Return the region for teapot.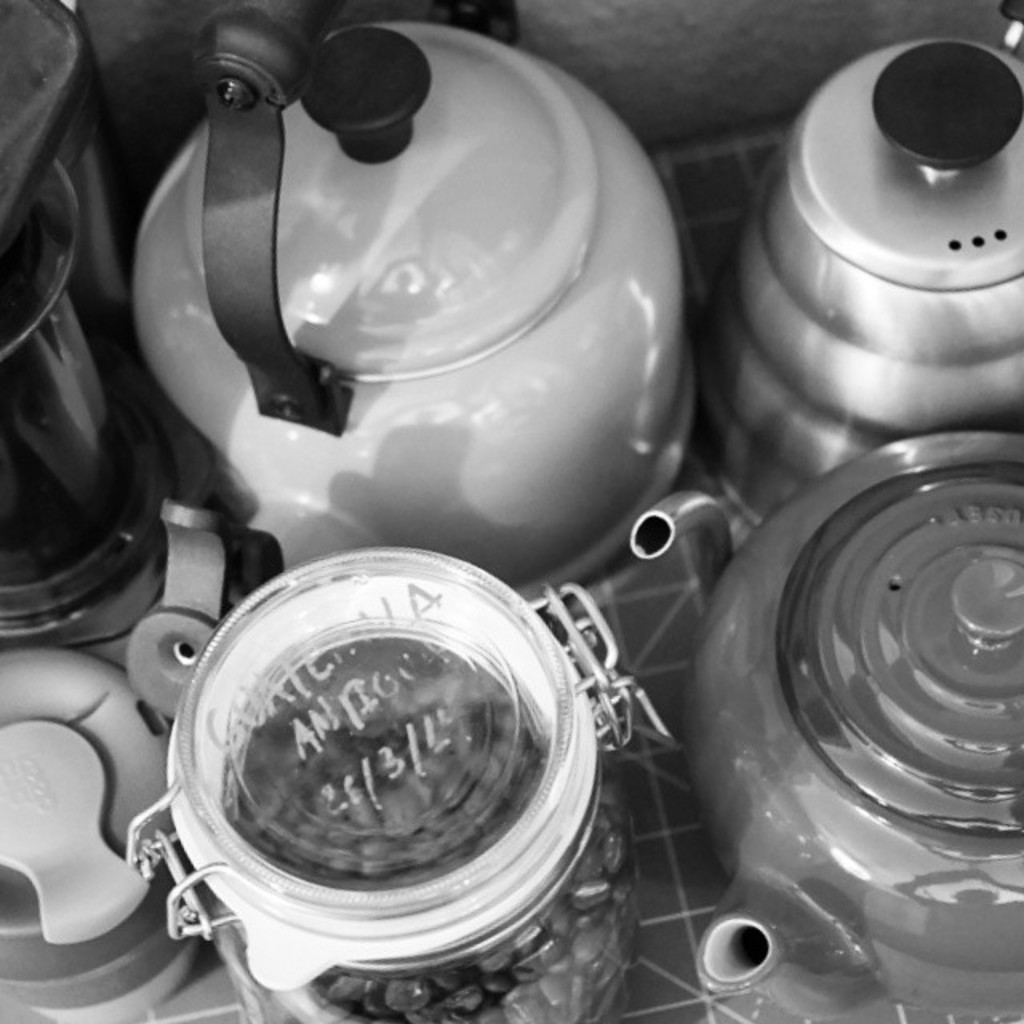
locate(632, 426, 1022, 1022).
